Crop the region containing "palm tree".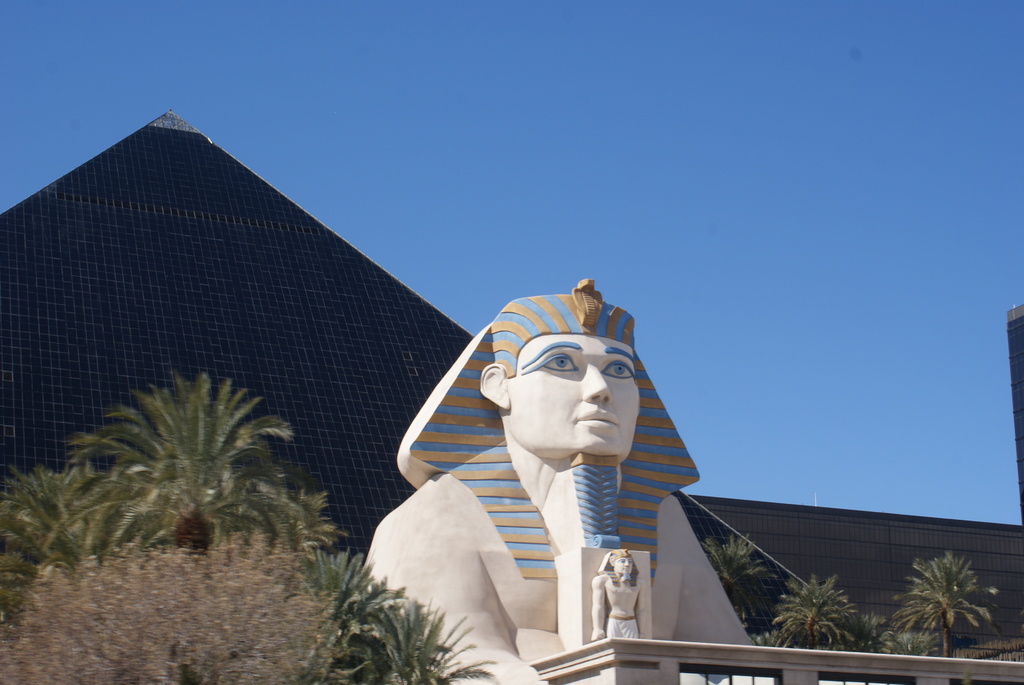
Crop region: [876,551,996,661].
